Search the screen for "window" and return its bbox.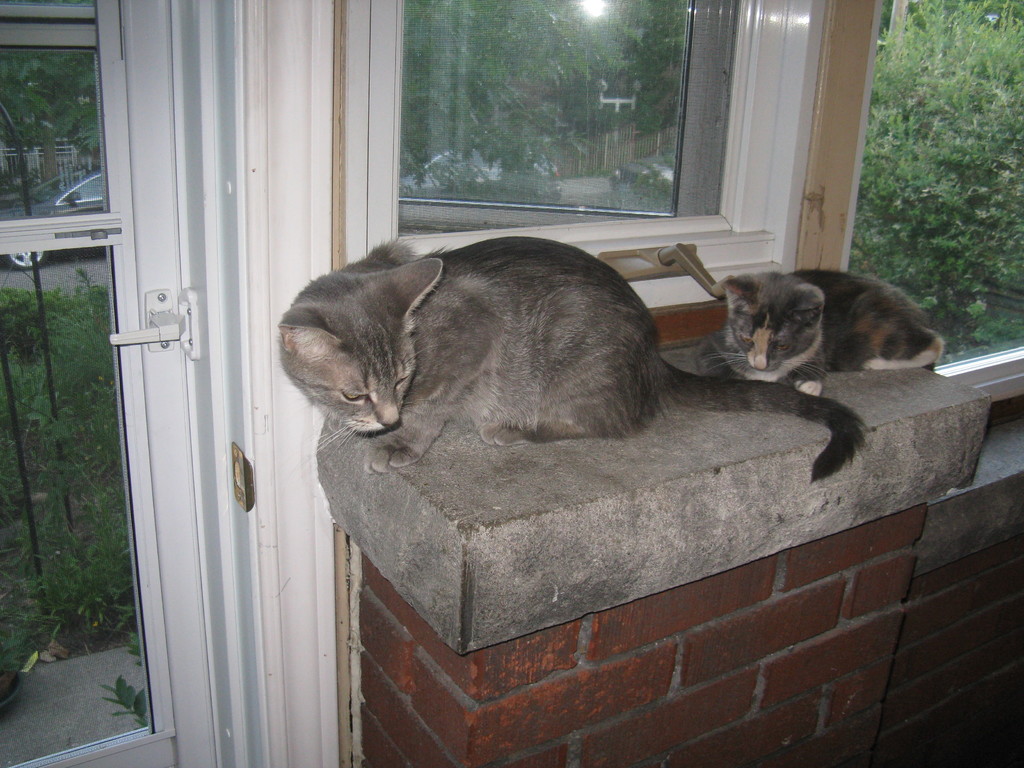
Found: crop(347, 0, 778, 260).
